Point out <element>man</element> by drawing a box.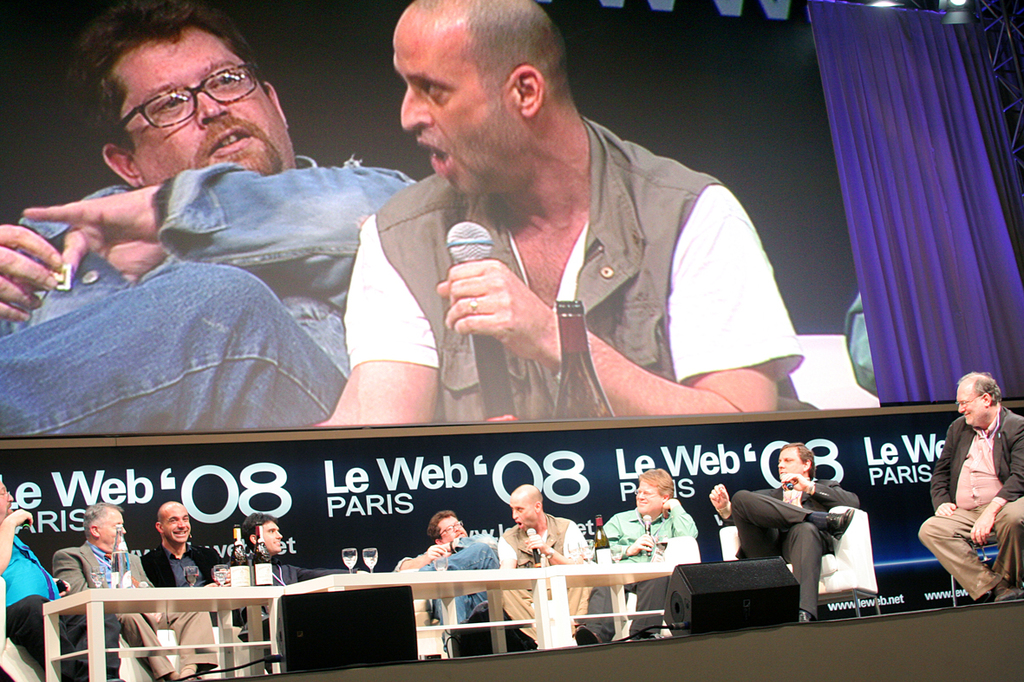
BBox(51, 500, 218, 681).
